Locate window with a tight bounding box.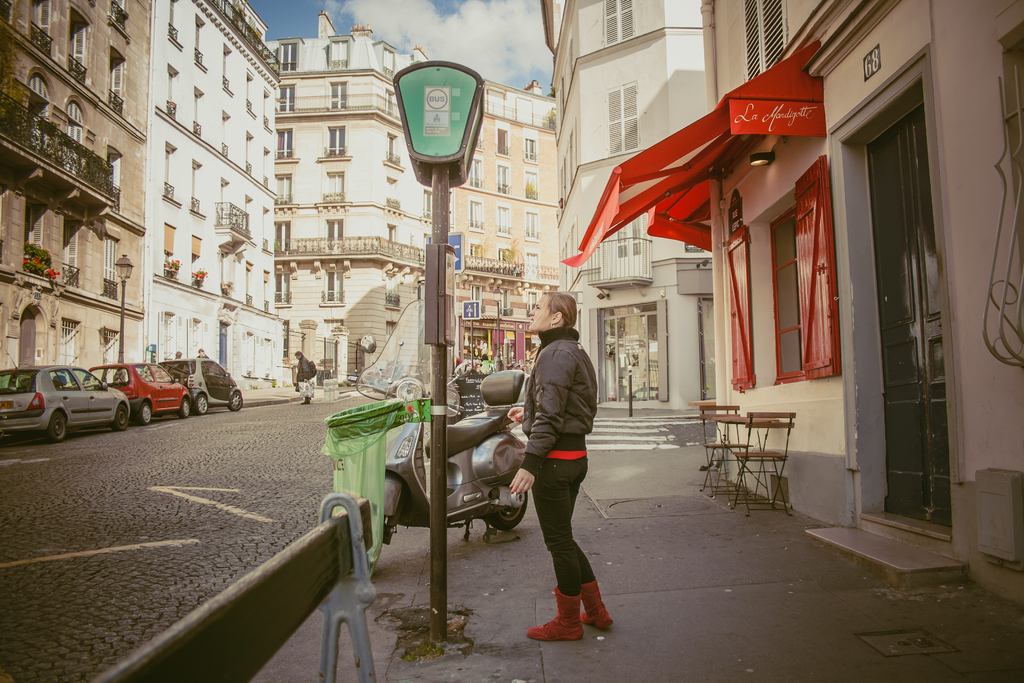
left=524, top=210, right=540, bottom=241.
